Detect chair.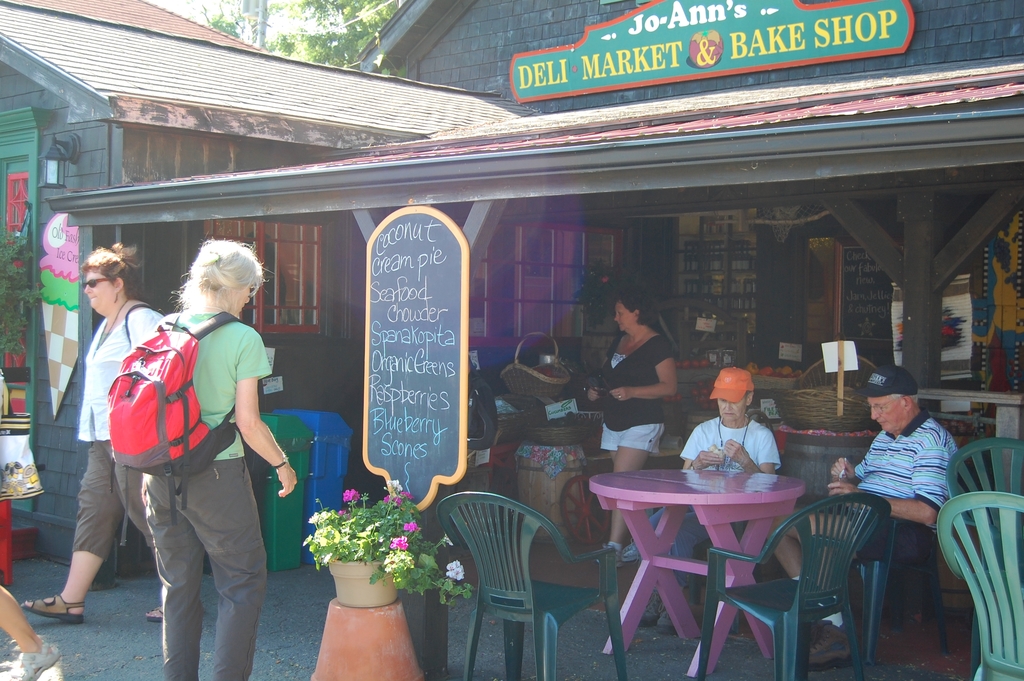
Detected at box(851, 538, 951, 666).
